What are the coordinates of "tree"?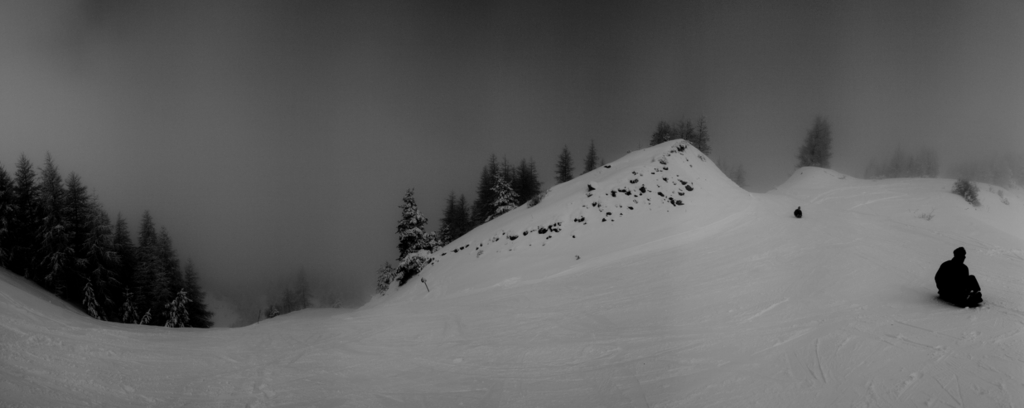
locate(581, 146, 603, 173).
